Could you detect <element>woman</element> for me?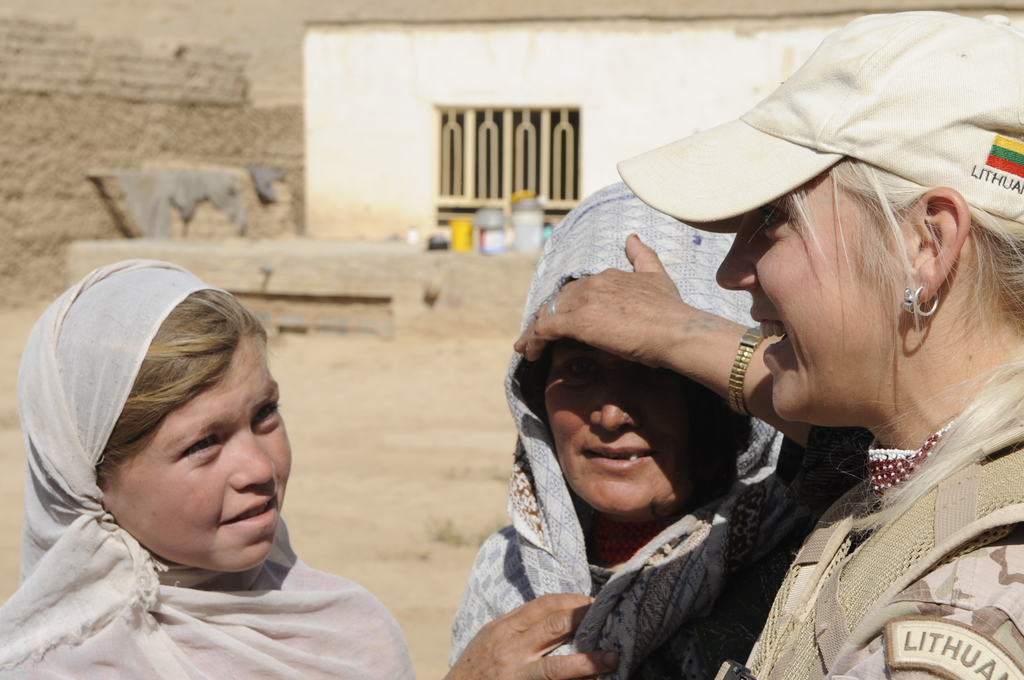
Detection result: 13, 254, 429, 679.
